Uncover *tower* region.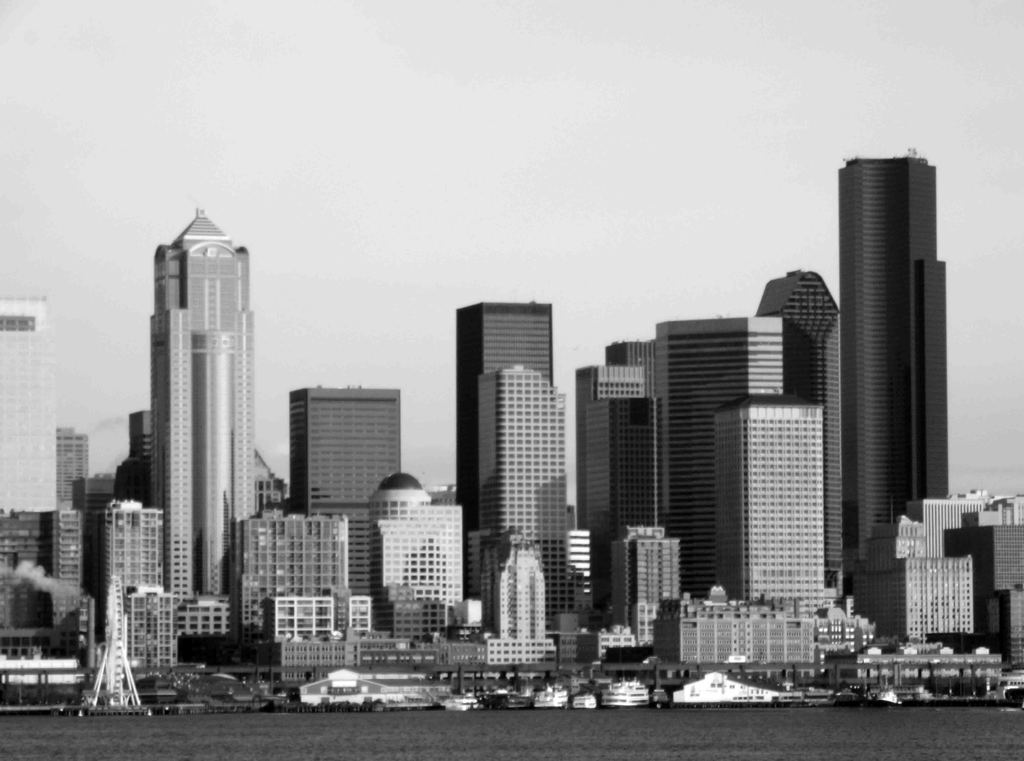
Uncovered: {"left": 305, "top": 392, "right": 403, "bottom": 634}.
